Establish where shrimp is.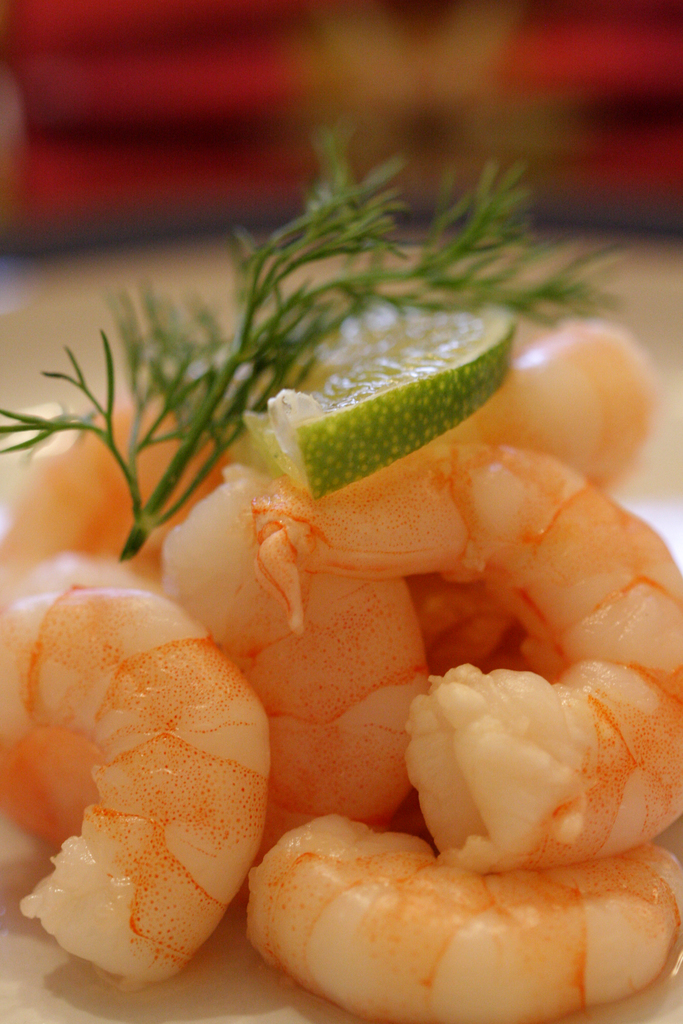
Established at 0,396,232,849.
